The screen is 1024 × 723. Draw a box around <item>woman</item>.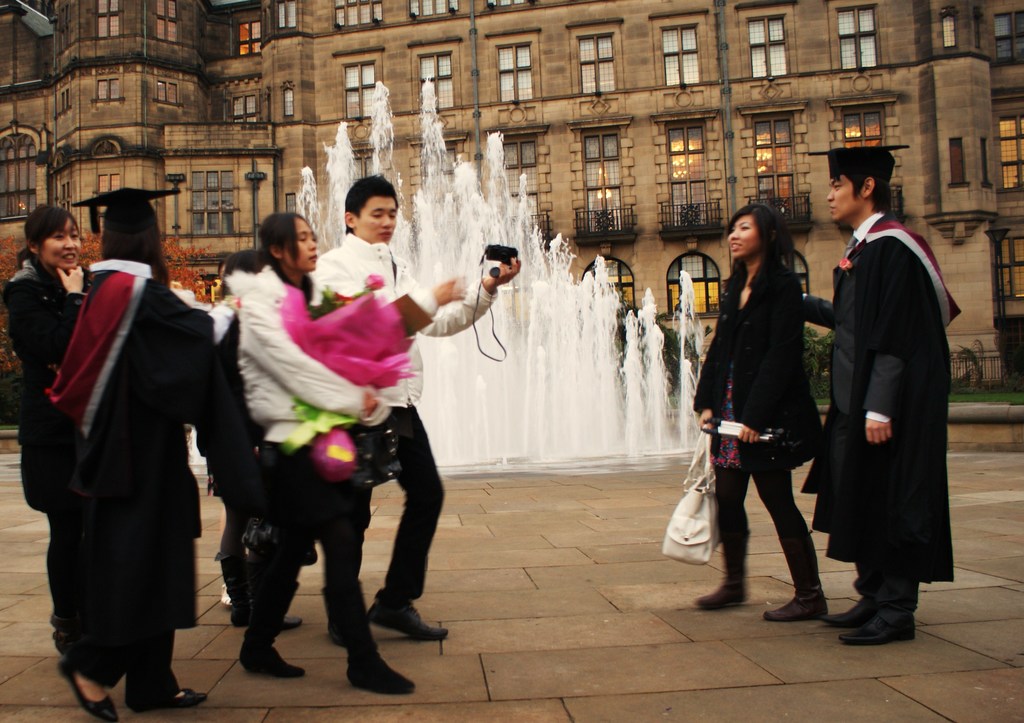
[217, 248, 301, 632].
